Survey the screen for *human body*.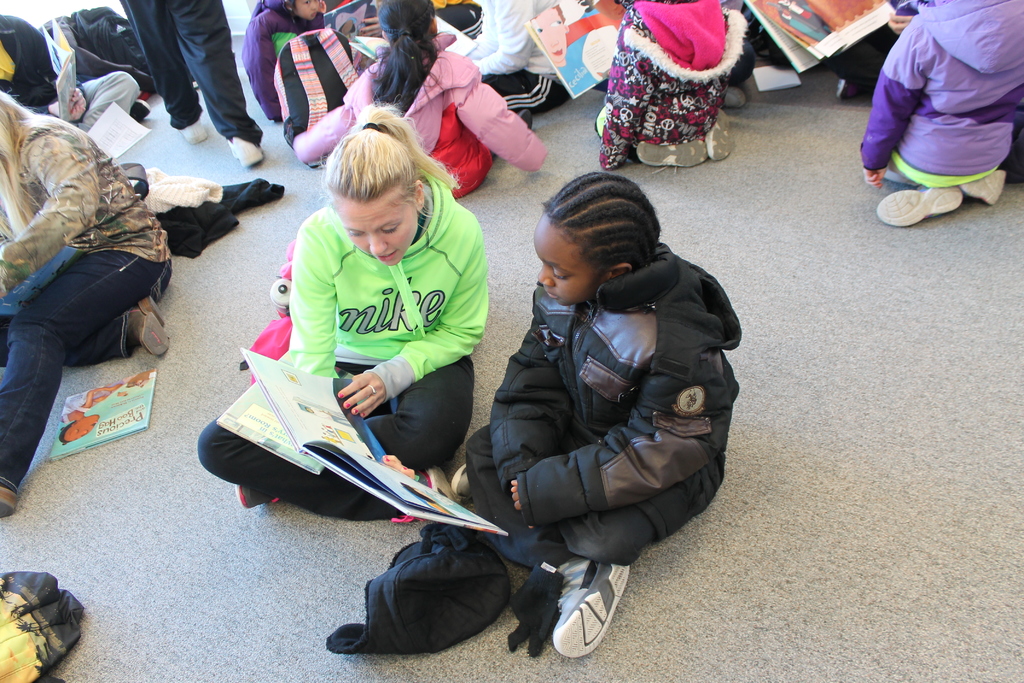
Survey found: <bbox>0, 90, 178, 518</bbox>.
